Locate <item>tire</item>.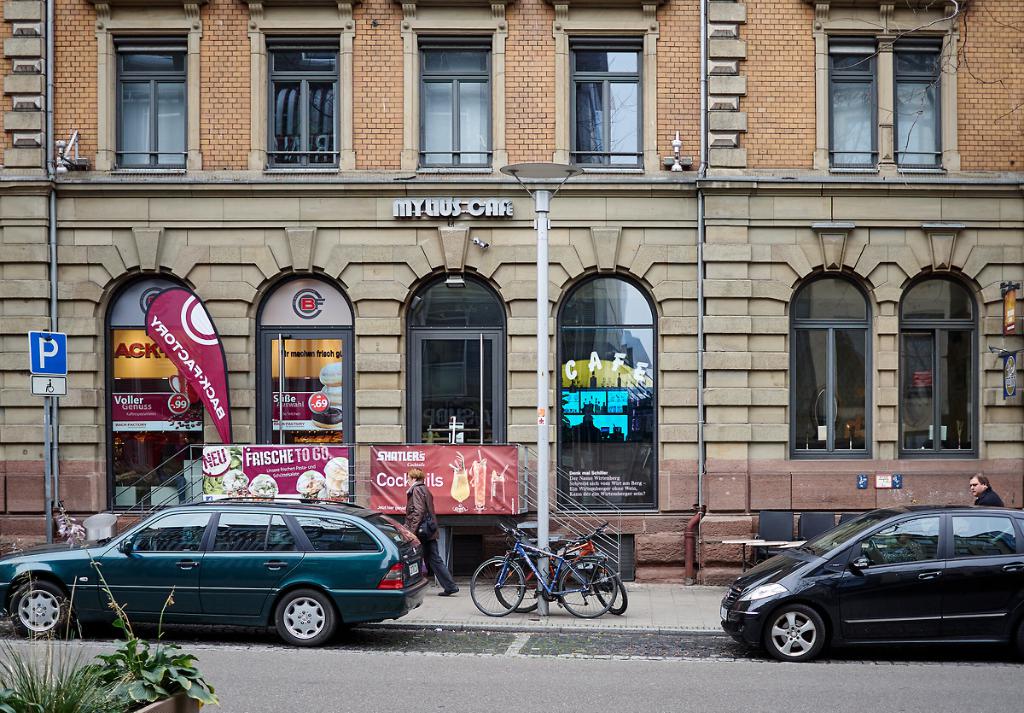
Bounding box: (left=494, top=558, right=538, bottom=613).
